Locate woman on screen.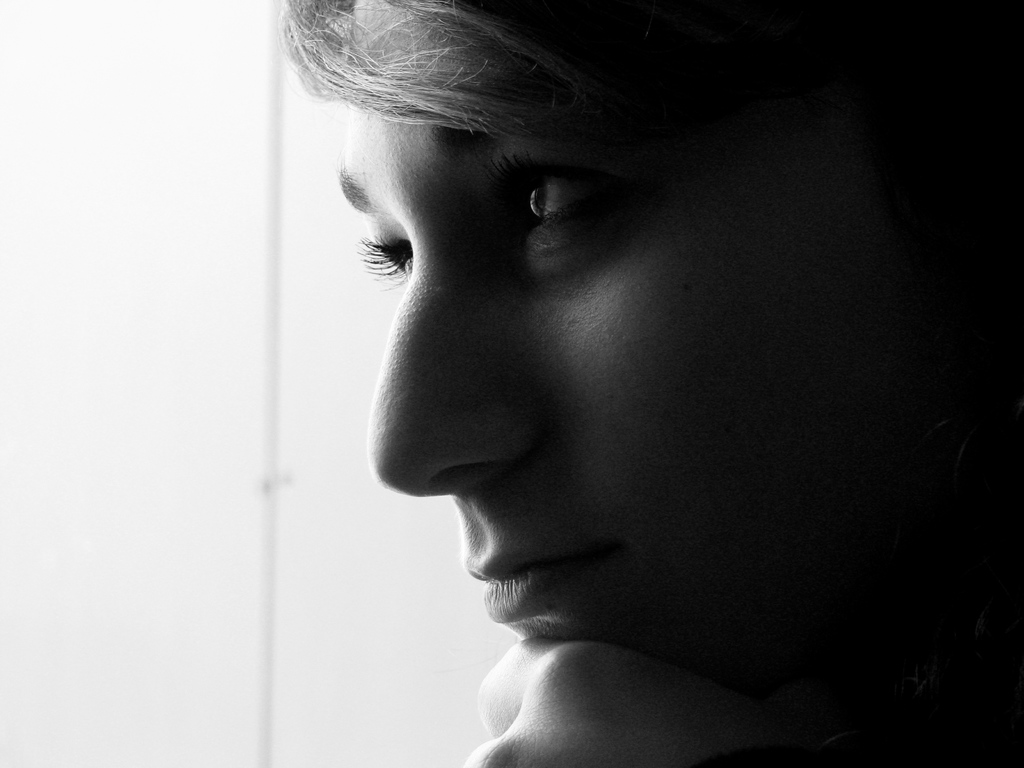
On screen at crop(247, 0, 979, 767).
